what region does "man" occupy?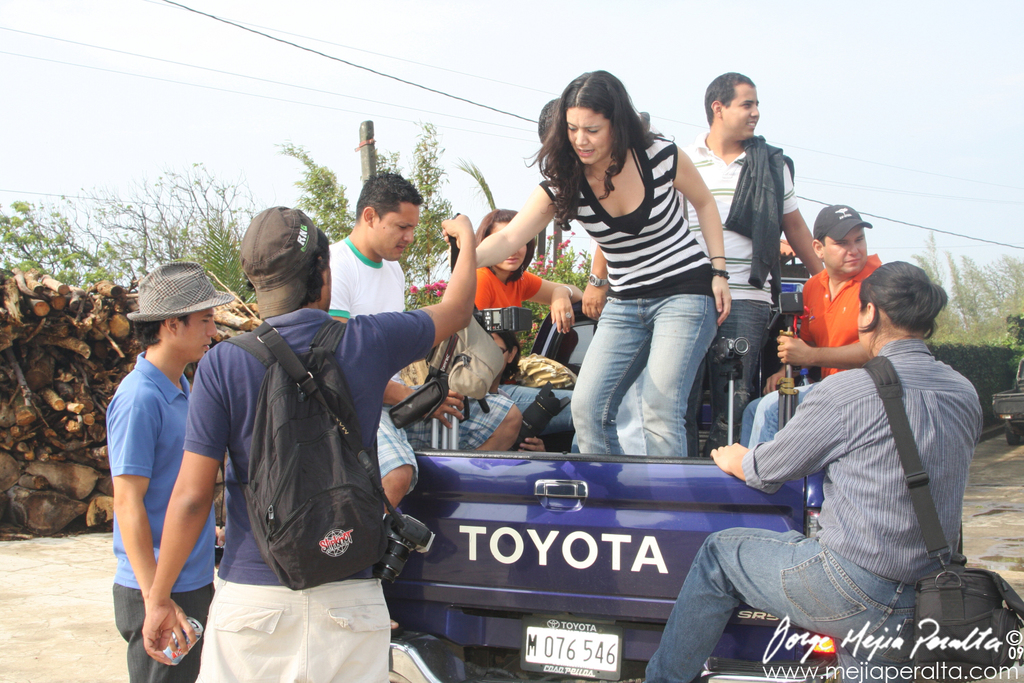
326,170,525,519.
